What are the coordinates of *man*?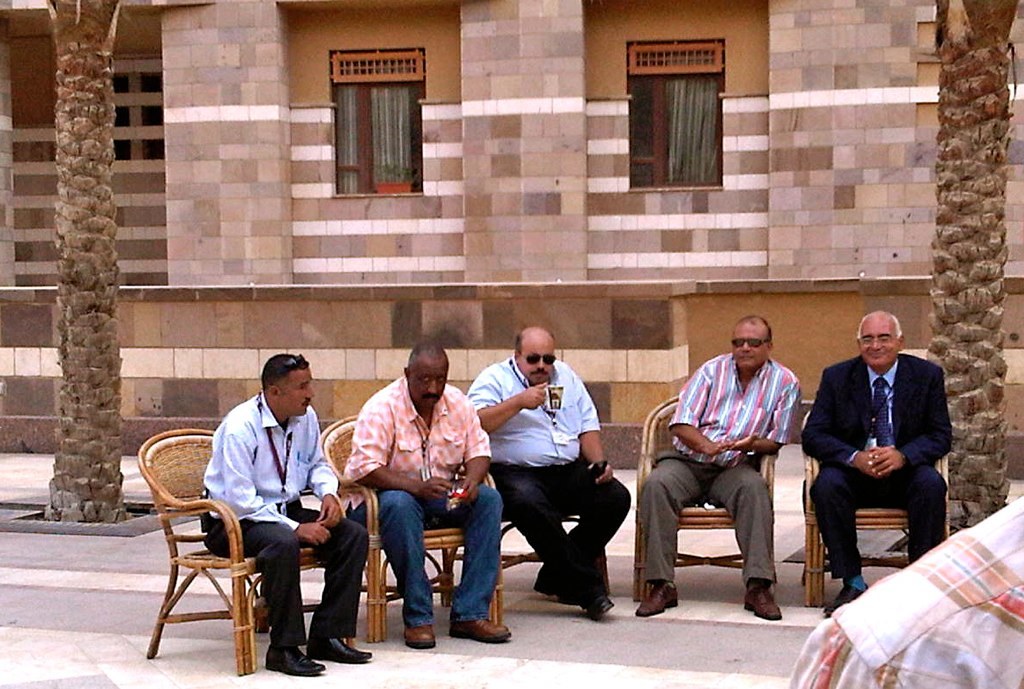
l=177, t=352, r=334, b=668.
